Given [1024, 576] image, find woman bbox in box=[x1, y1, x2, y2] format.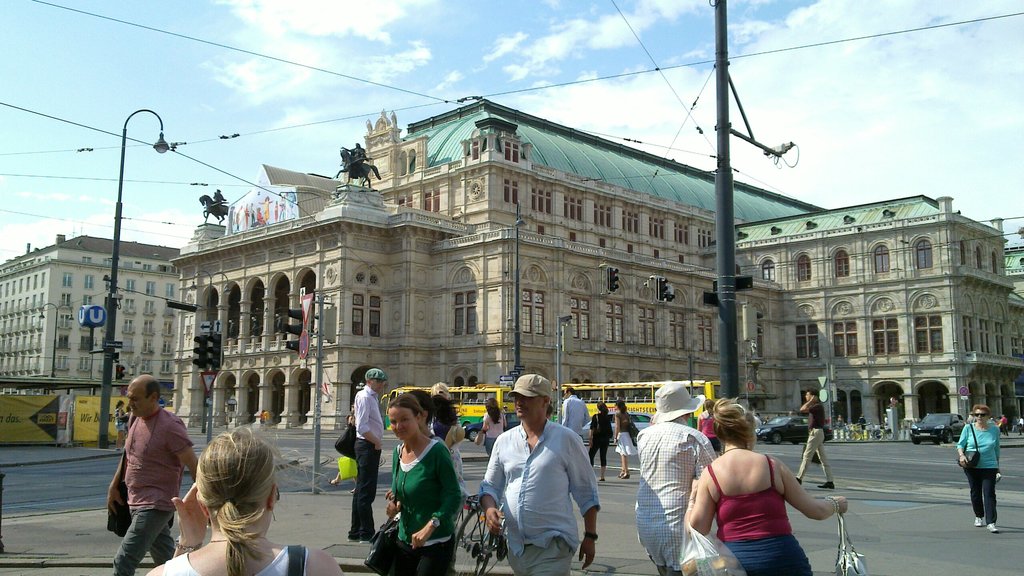
box=[585, 401, 615, 480].
